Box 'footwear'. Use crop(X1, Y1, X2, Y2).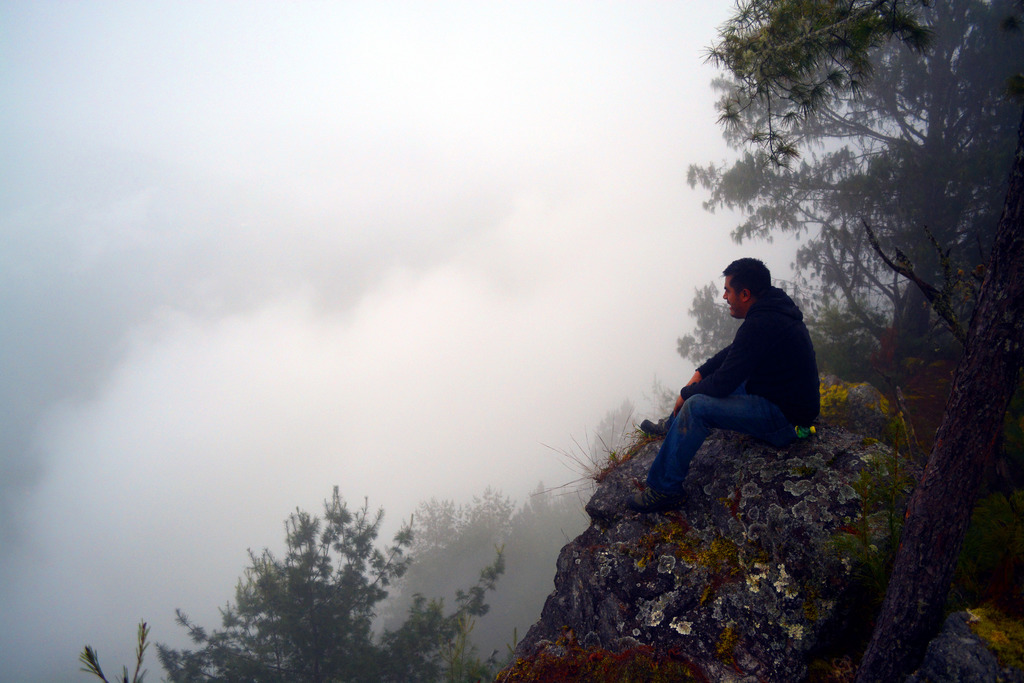
crop(624, 490, 684, 513).
